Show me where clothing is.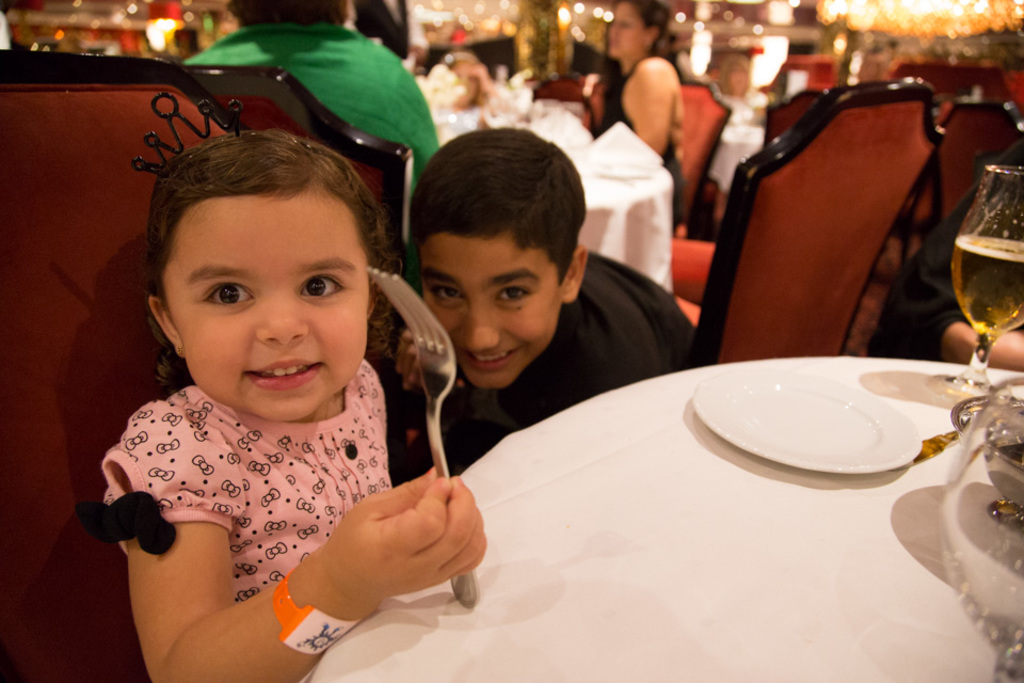
clothing is at locate(181, 21, 443, 195).
